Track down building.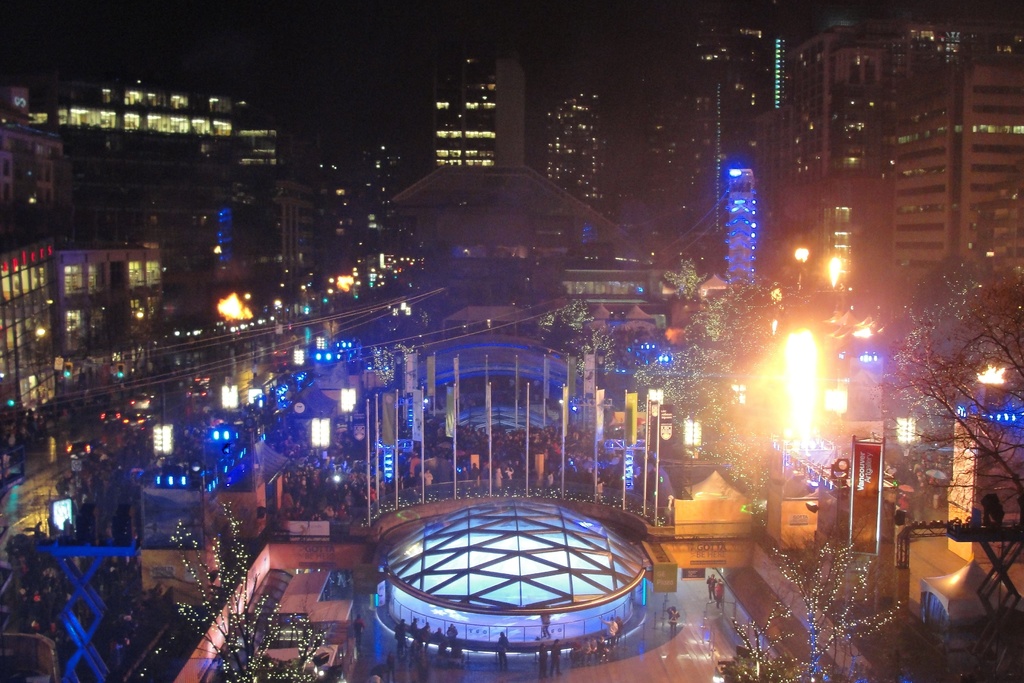
Tracked to 418, 44, 541, 177.
